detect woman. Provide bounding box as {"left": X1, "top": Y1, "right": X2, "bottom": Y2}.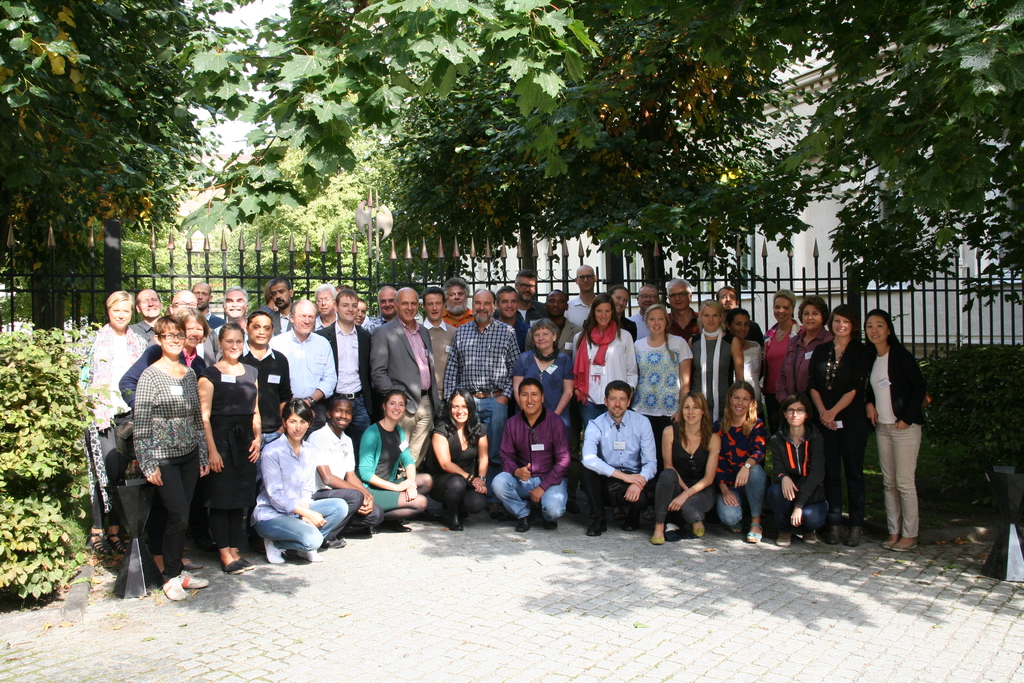
{"left": 650, "top": 390, "right": 717, "bottom": 547}.
